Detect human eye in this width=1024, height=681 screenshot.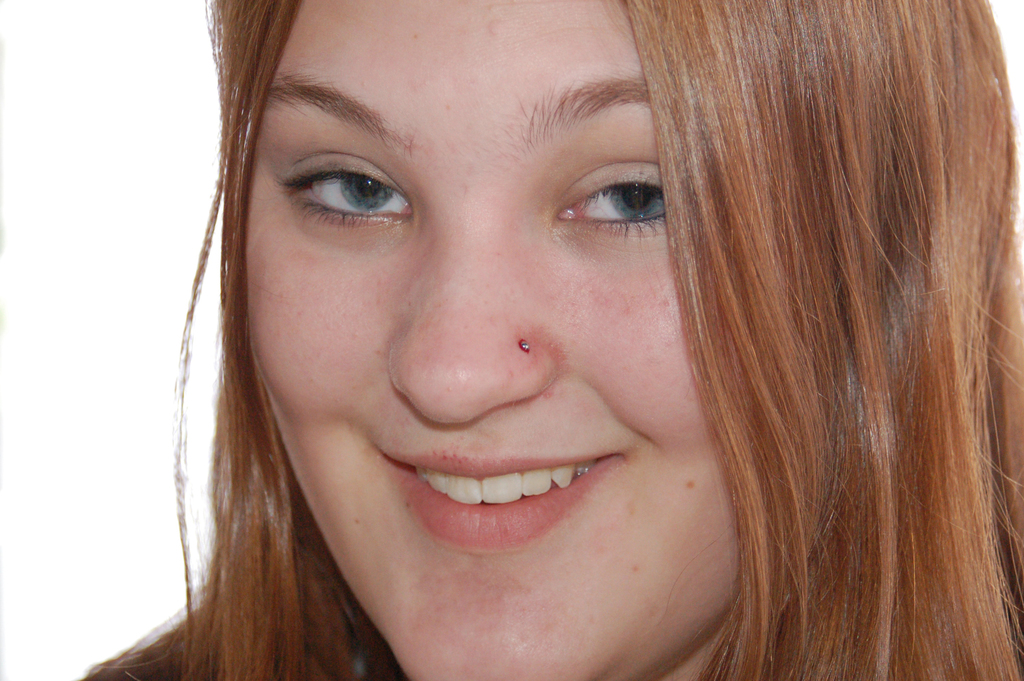
Detection: bbox=[278, 151, 417, 231].
